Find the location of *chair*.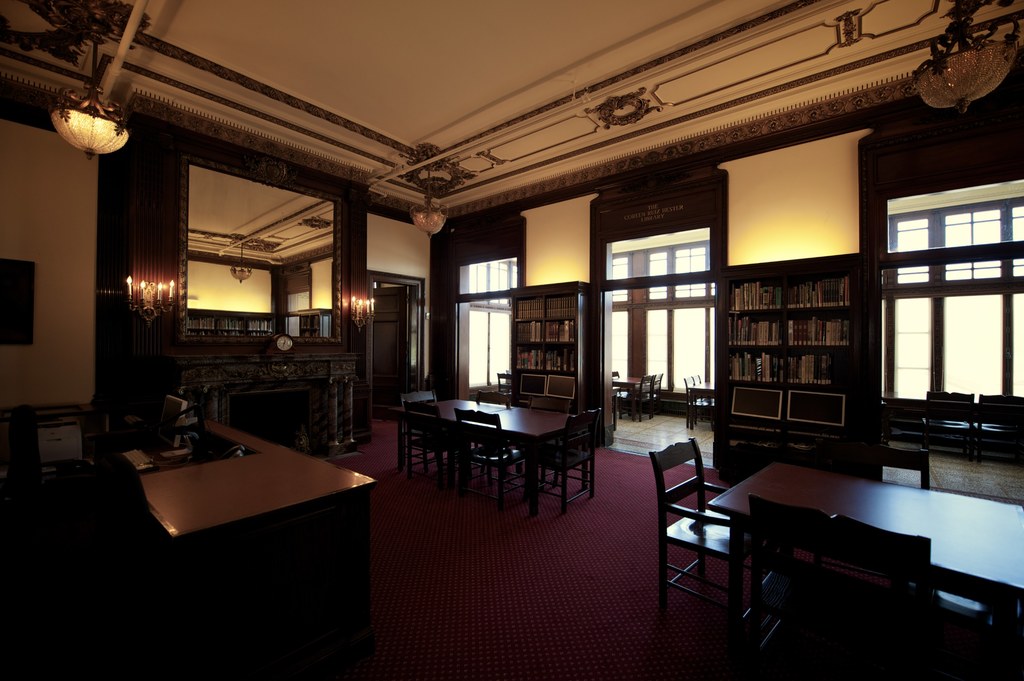
Location: select_region(740, 495, 838, 680).
